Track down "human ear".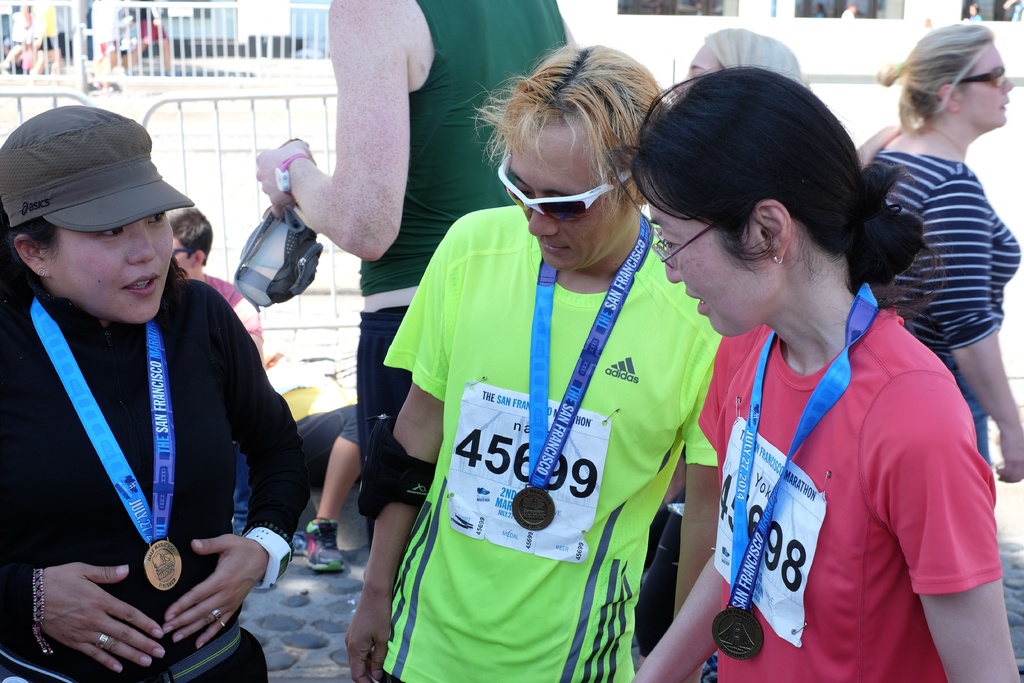
Tracked to {"x1": 15, "y1": 236, "x2": 47, "y2": 279}.
